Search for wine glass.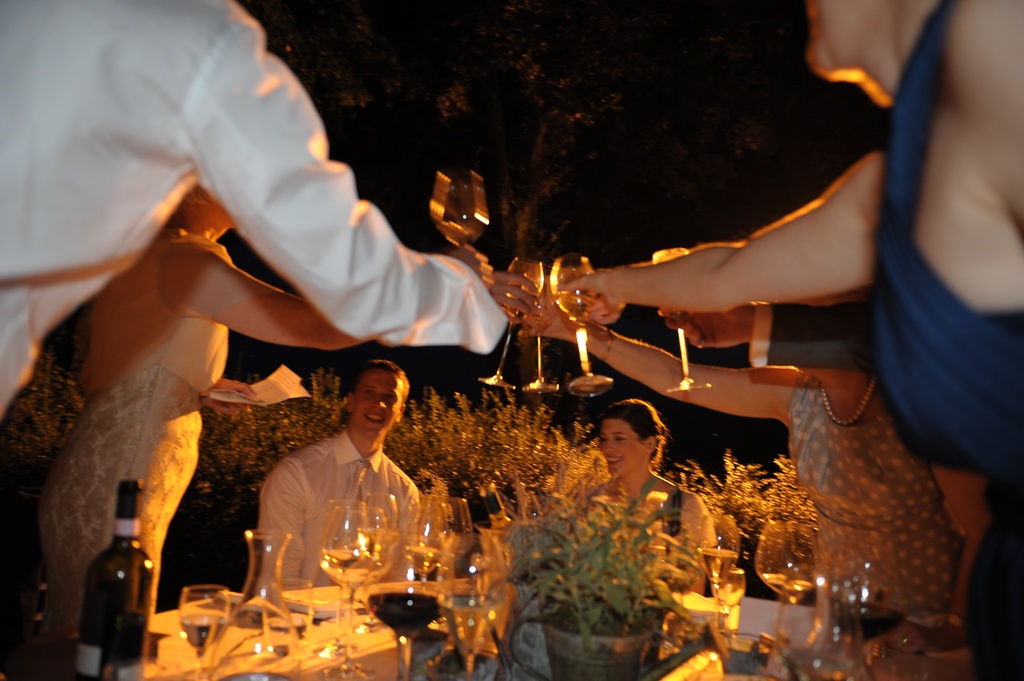
Found at <bbox>762, 520, 820, 675</bbox>.
